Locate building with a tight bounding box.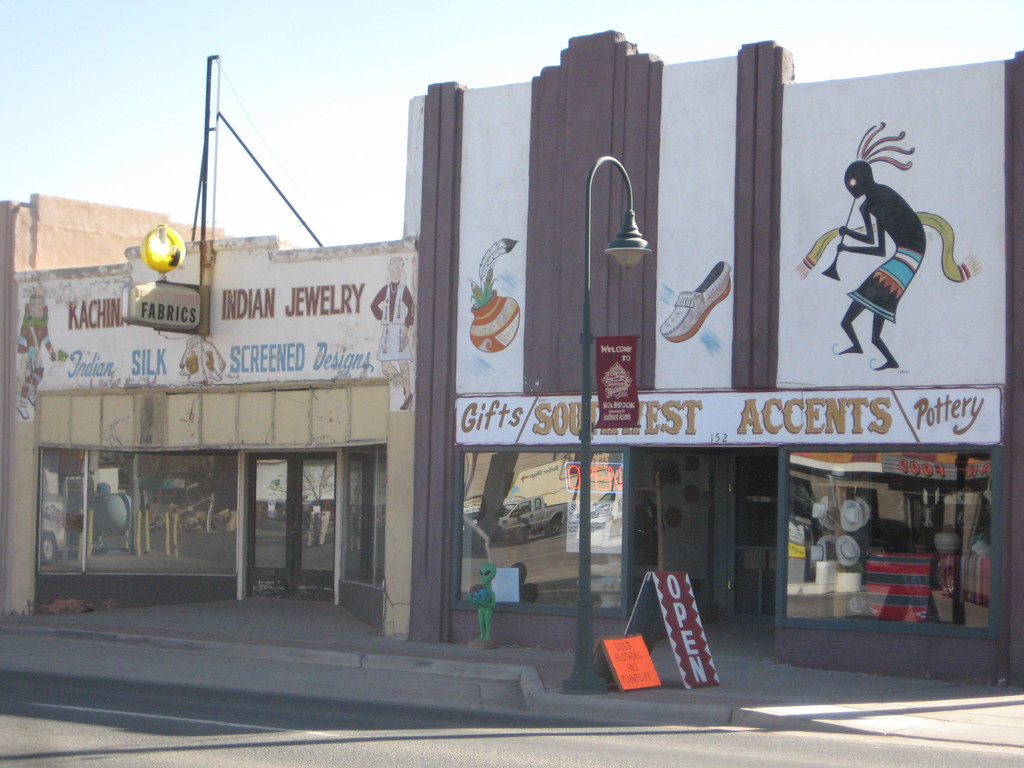
<region>0, 17, 1016, 720</region>.
